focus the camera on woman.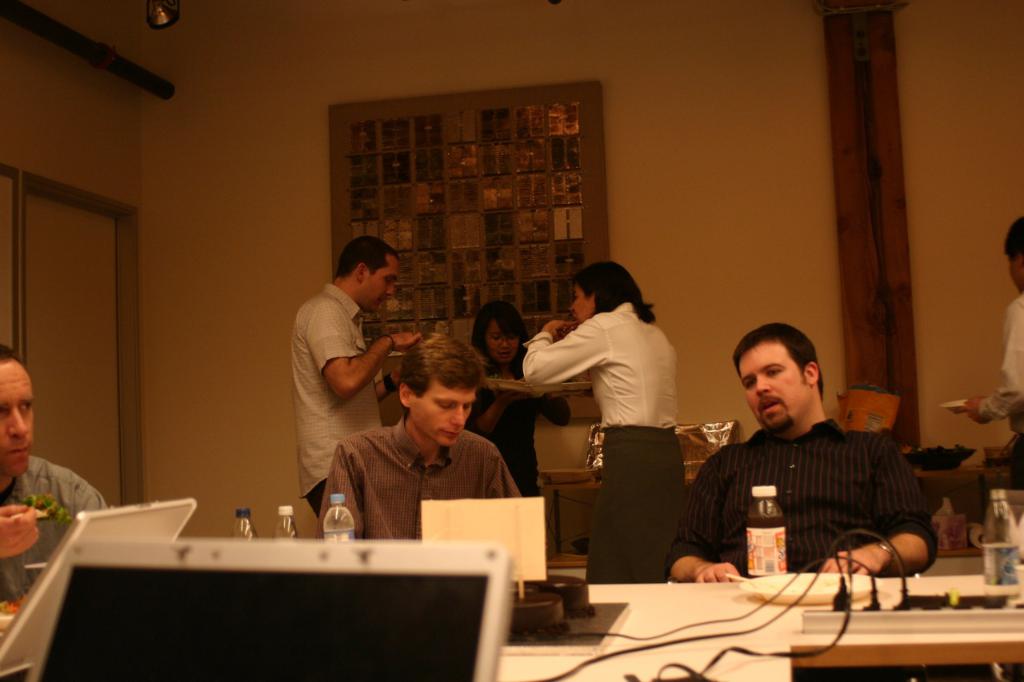
Focus region: box=[541, 261, 693, 590].
